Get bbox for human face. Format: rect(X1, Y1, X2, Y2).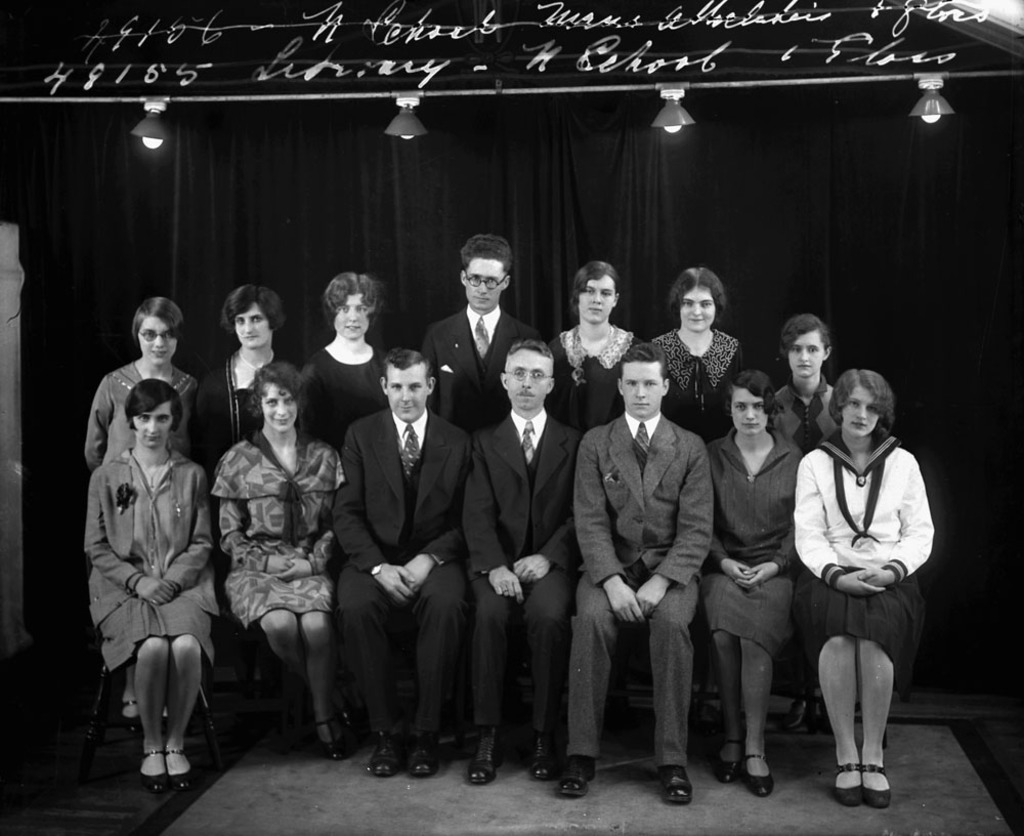
rect(843, 386, 880, 438).
